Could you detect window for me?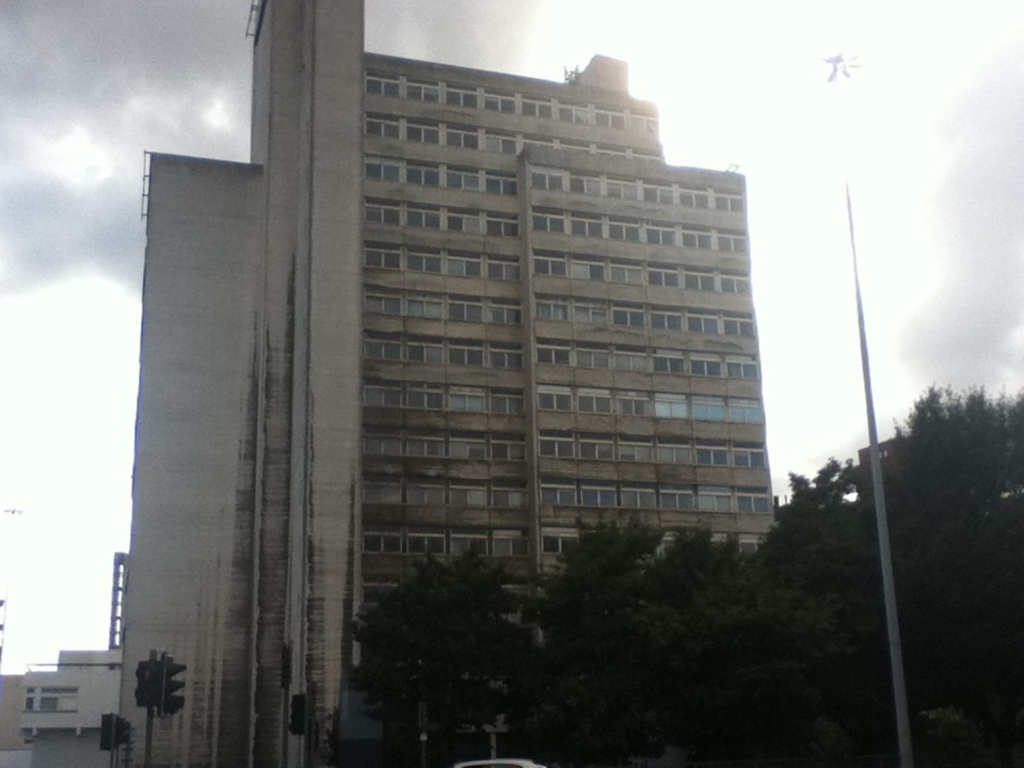
Detection result: x1=675 y1=226 x2=711 y2=246.
